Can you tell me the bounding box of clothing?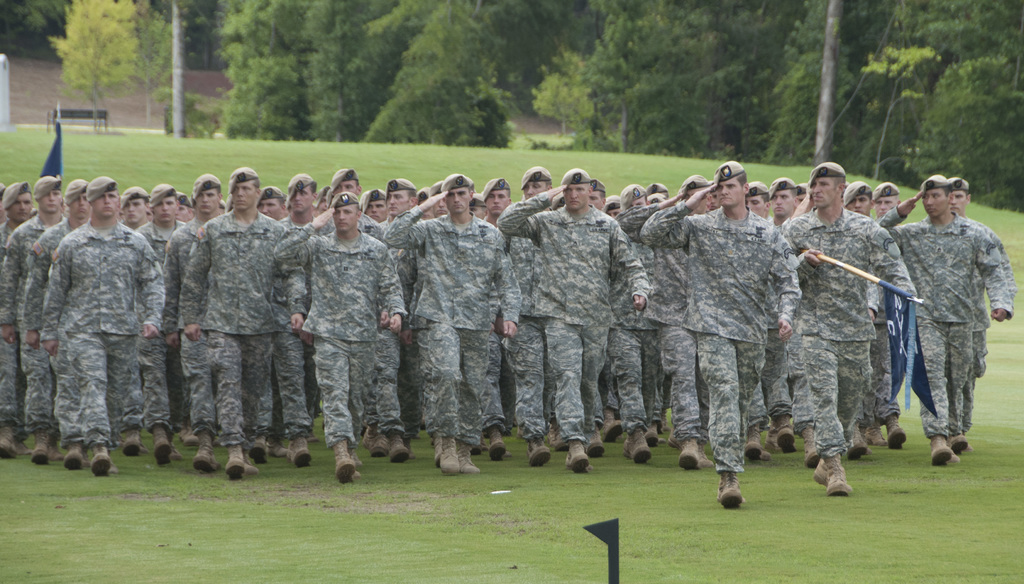
Rect(271, 218, 410, 445).
